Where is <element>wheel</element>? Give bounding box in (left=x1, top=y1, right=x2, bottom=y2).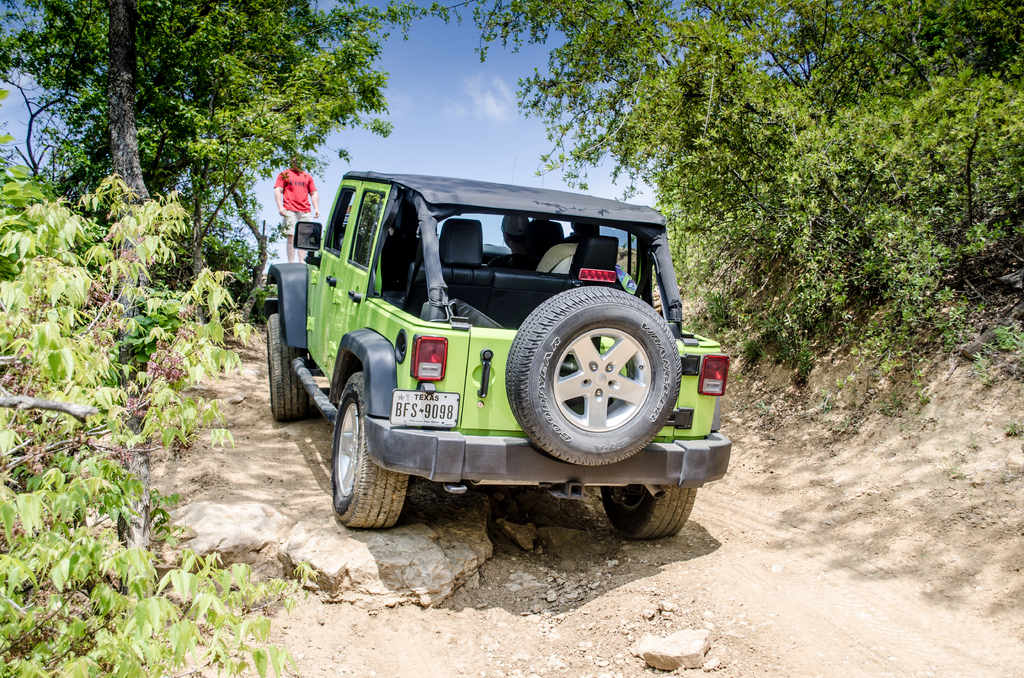
(left=333, top=369, right=409, bottom=533).
